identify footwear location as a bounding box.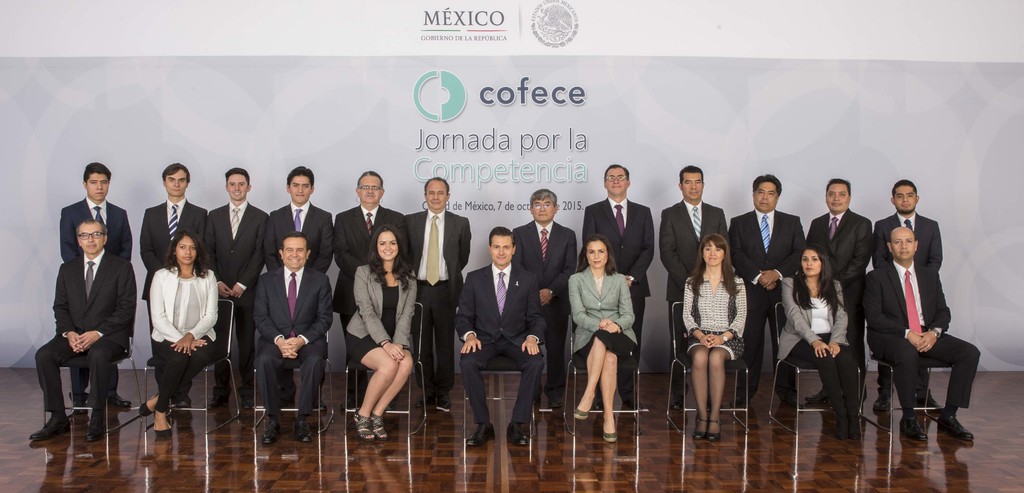
<region>625, 395, 644, 413</region>.
